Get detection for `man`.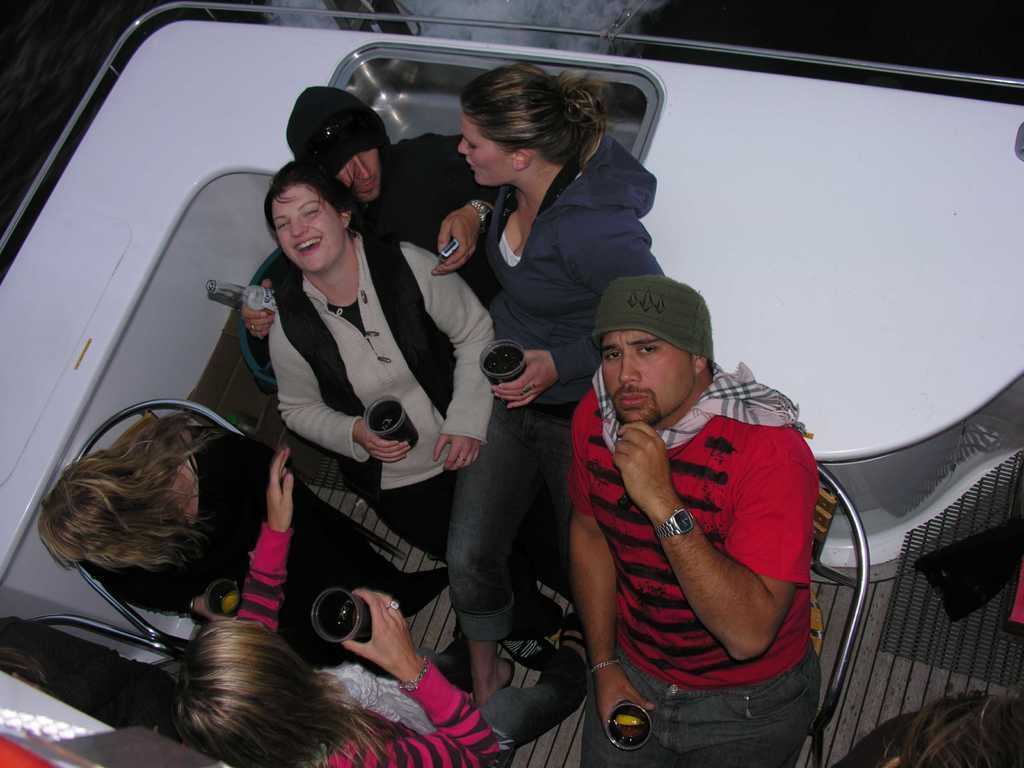
Detection: bbox=(236, 77, 550, 671).
